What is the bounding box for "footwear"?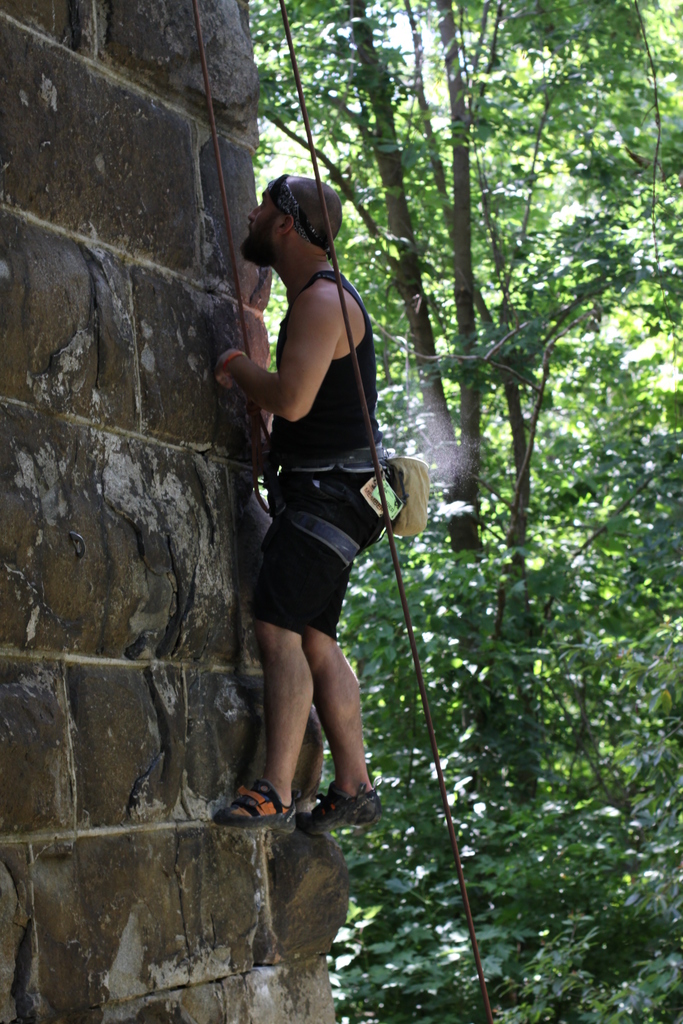
<region>226, 780, 306, 844</region>.
